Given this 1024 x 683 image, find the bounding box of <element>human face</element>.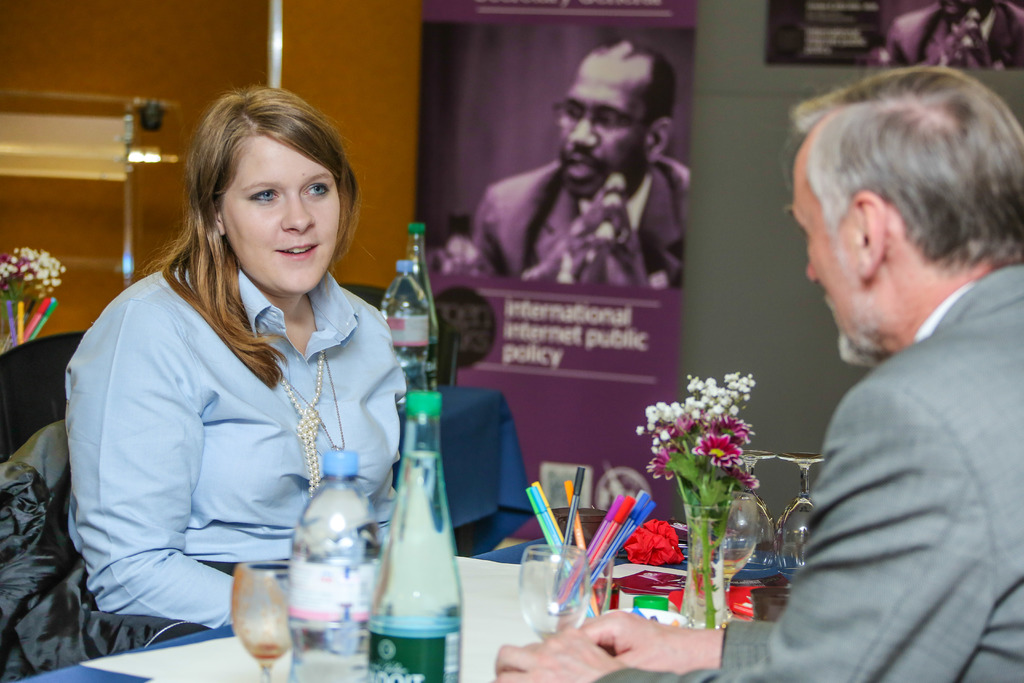
<region>553, 49, 643, 197</region>.
